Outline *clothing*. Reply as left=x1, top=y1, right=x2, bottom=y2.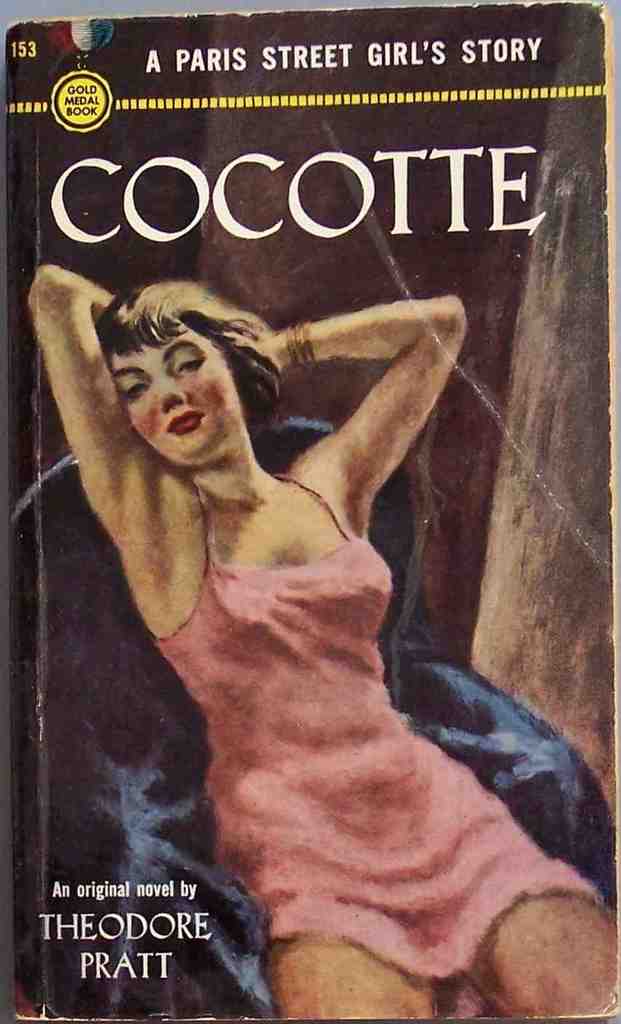
left=191, top=470, right=609, bottom=1009.
